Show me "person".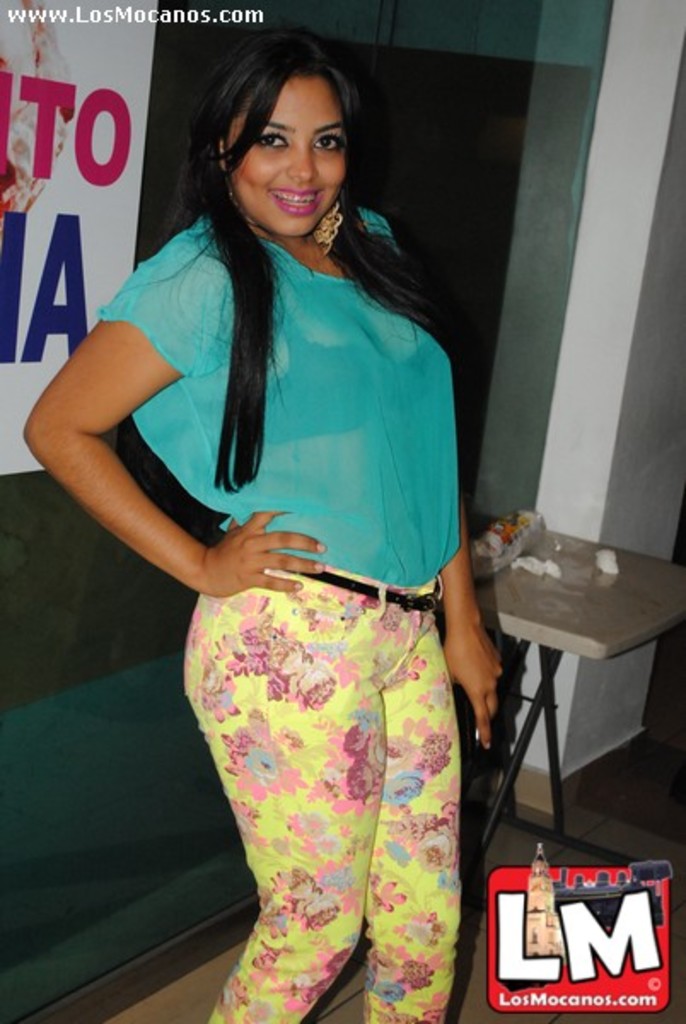
"person" is here: Rect(24, 31, 507, 1022).
